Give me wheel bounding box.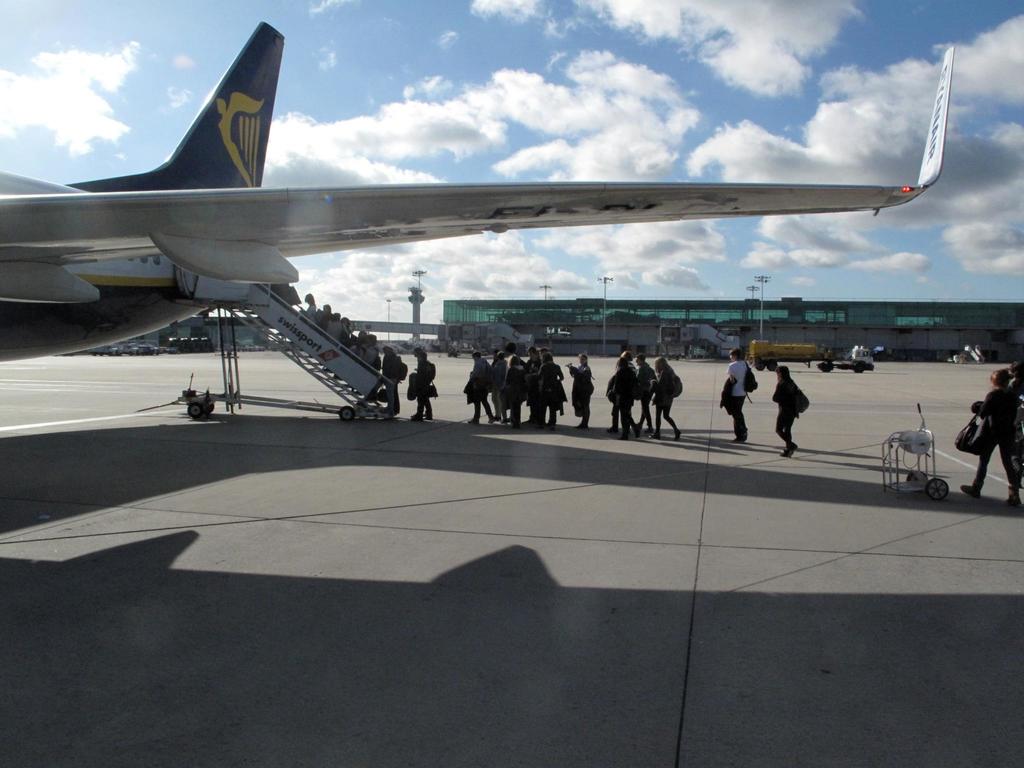
left=195, top=390, right=212, bottom=415.
